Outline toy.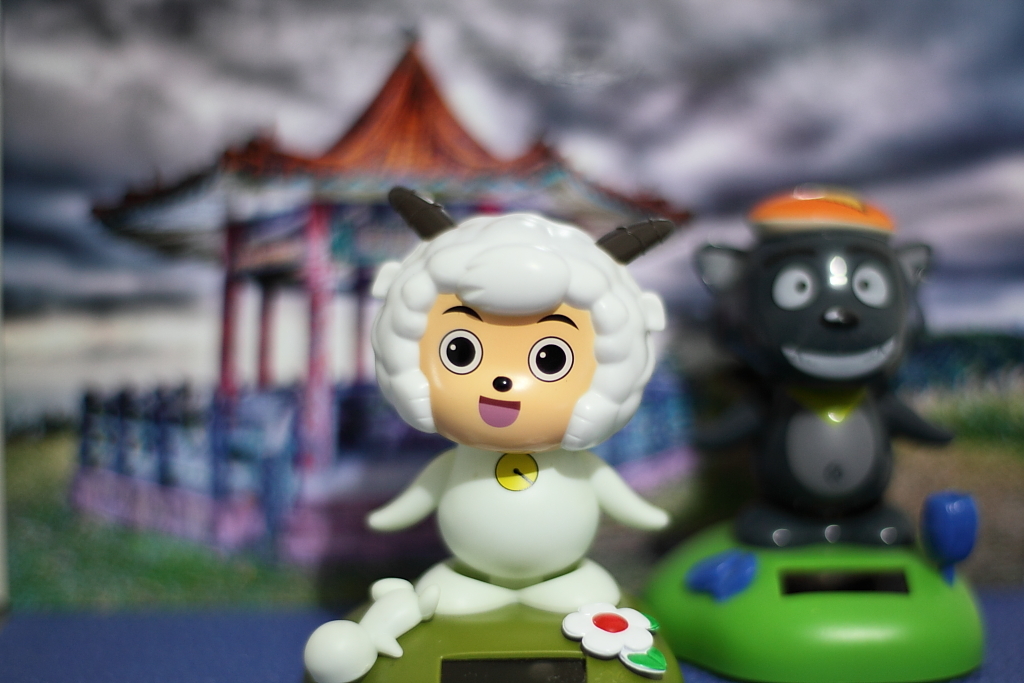
Outline: l=644, t=173, r=987, b=682.
